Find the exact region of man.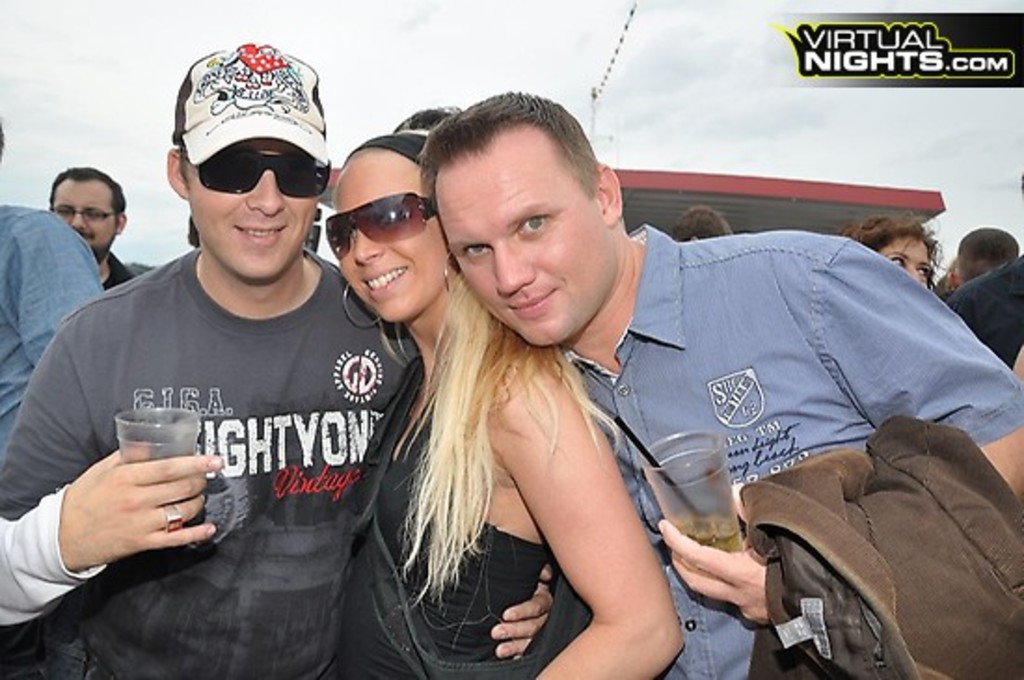
Exact region: (left=421, top=84, right=1022, bottom=678).
